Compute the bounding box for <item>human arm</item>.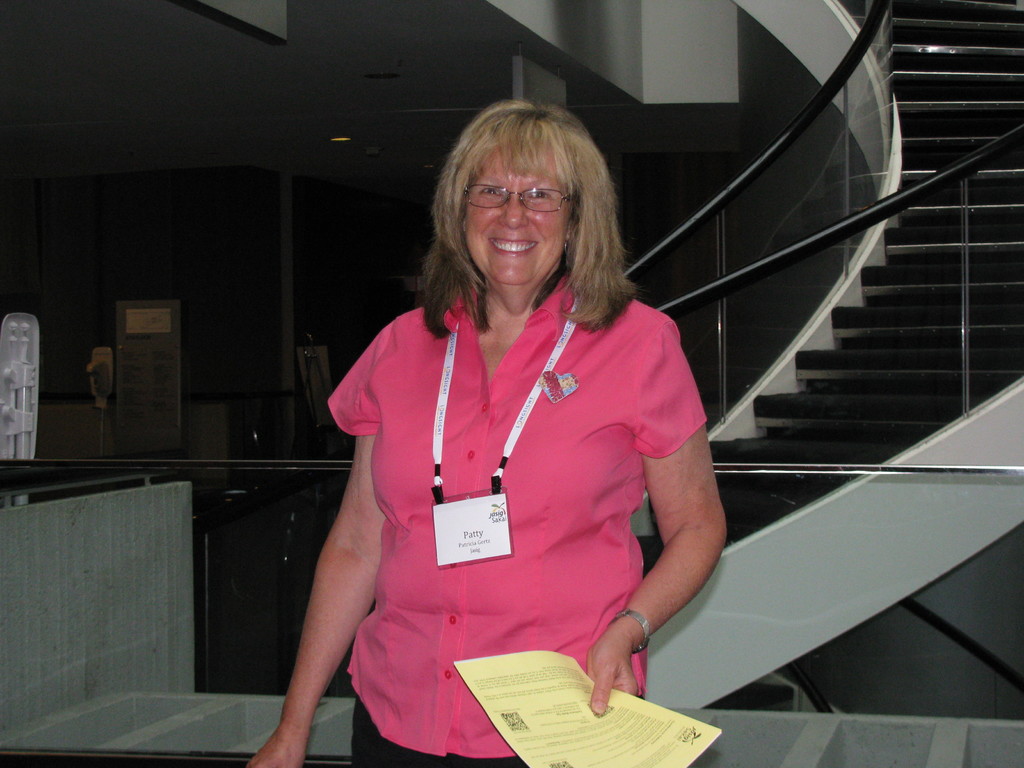
crop(605, 364, 719, 705).
